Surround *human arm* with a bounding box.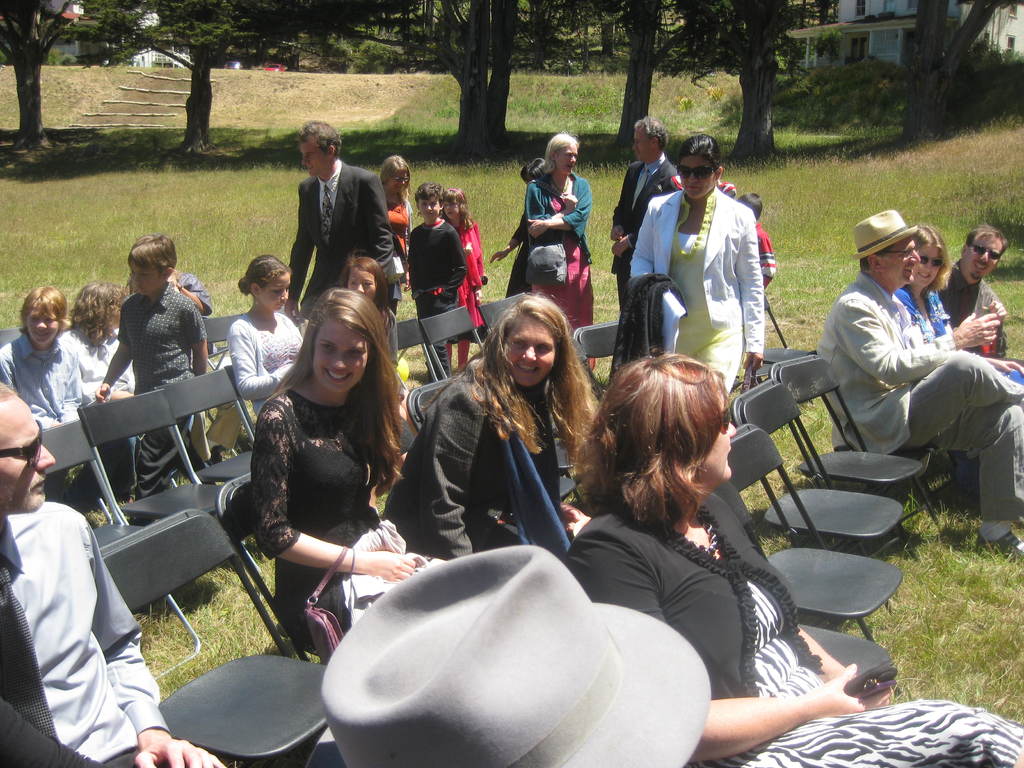
(174,273,209,316).
